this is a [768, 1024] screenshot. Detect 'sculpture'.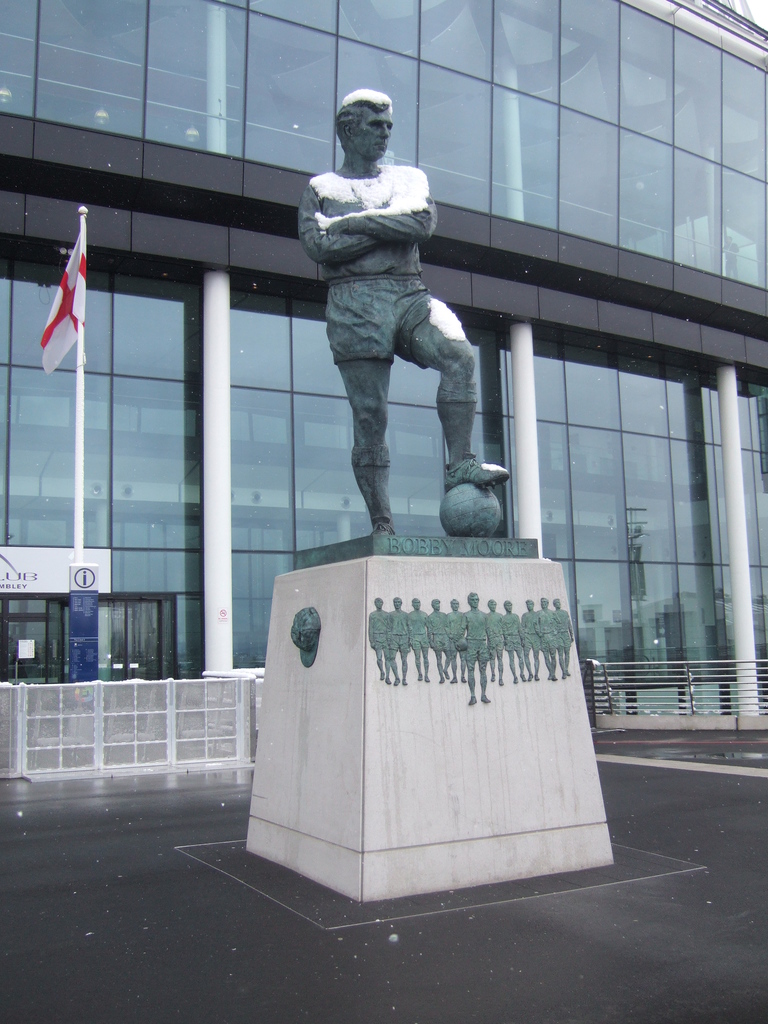
bbox=[524, 596, 545, 678].
